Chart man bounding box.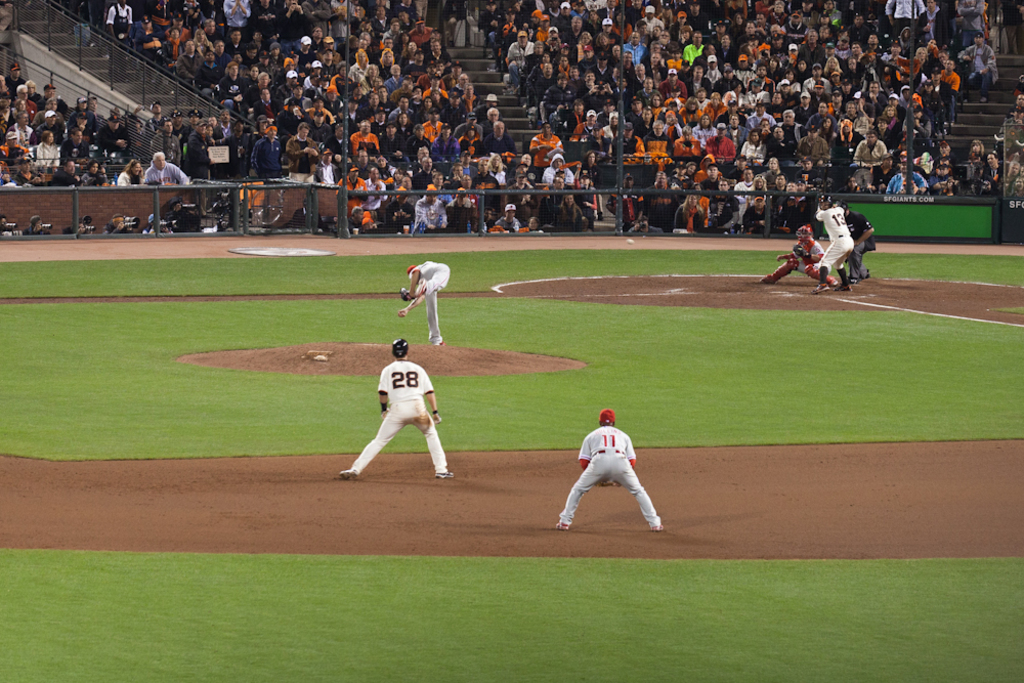
Charted: bbox=(420, 109, 442, 141).
